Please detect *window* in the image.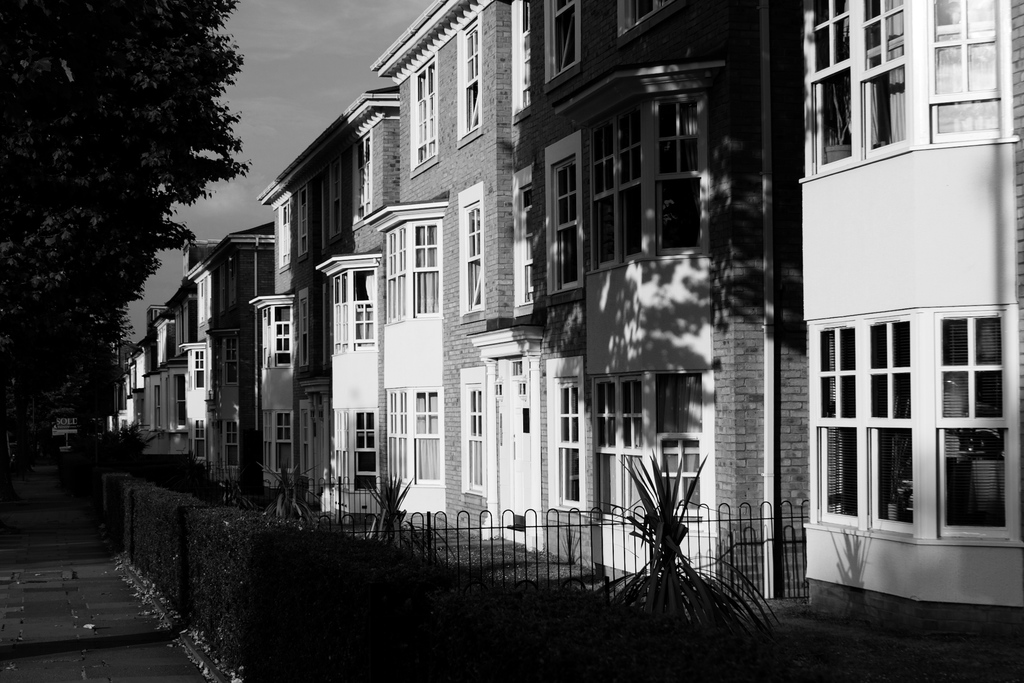
left=297, top=185, right=310, bottom=253.
